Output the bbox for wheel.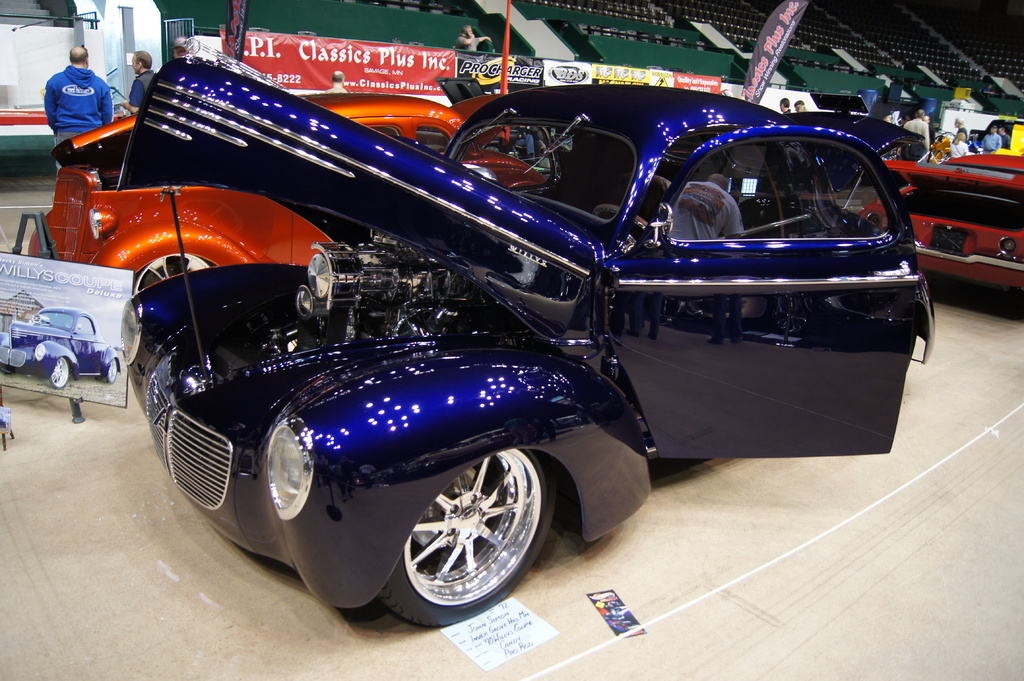
crop(99, 358, 118, 382).
